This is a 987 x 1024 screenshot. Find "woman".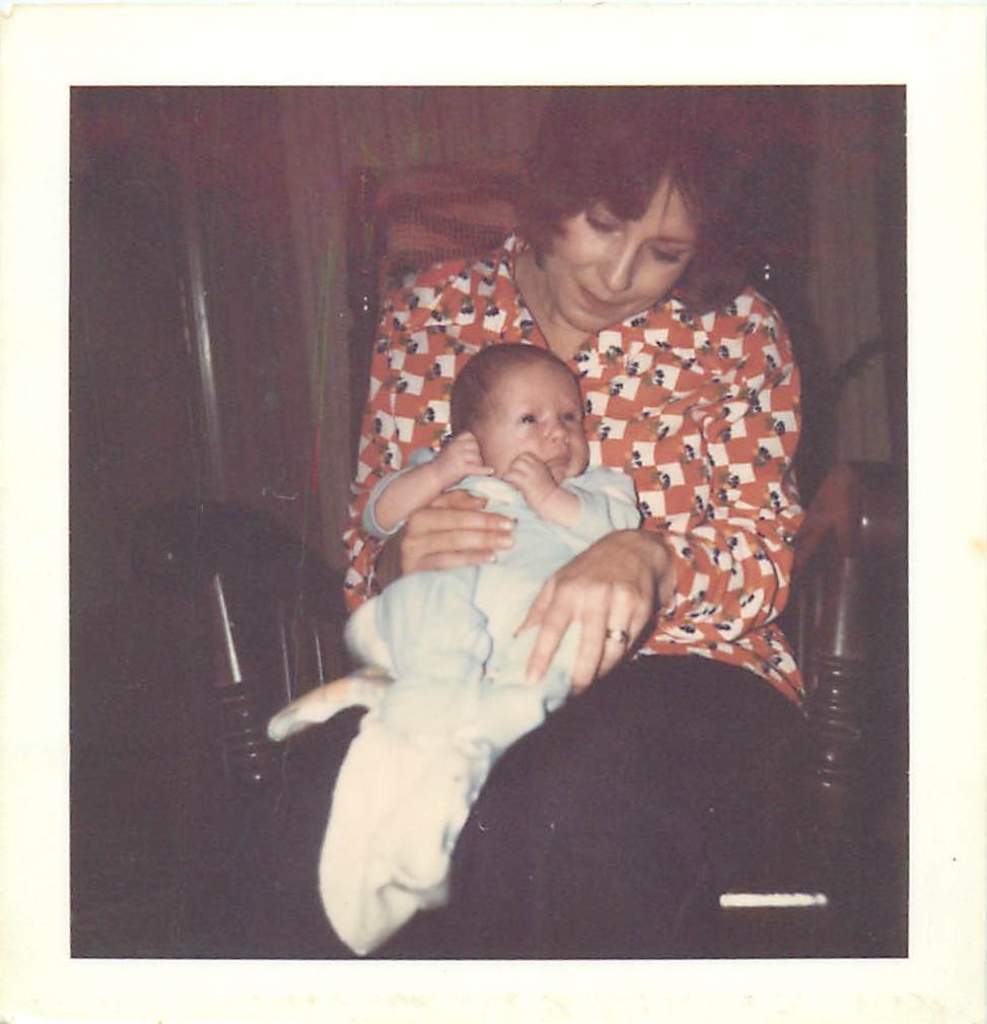
Bounding box: x1=285 y1=169 x2=775 y2=909.
